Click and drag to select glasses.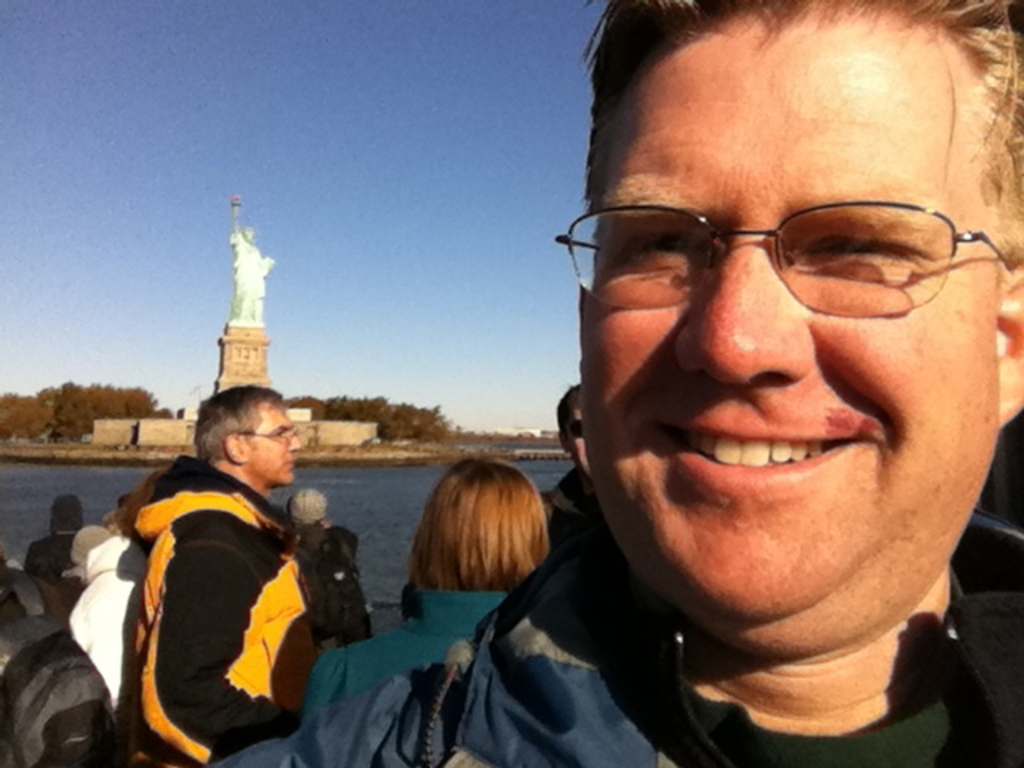
Selection: <box>550,195,1019,322</box>.
